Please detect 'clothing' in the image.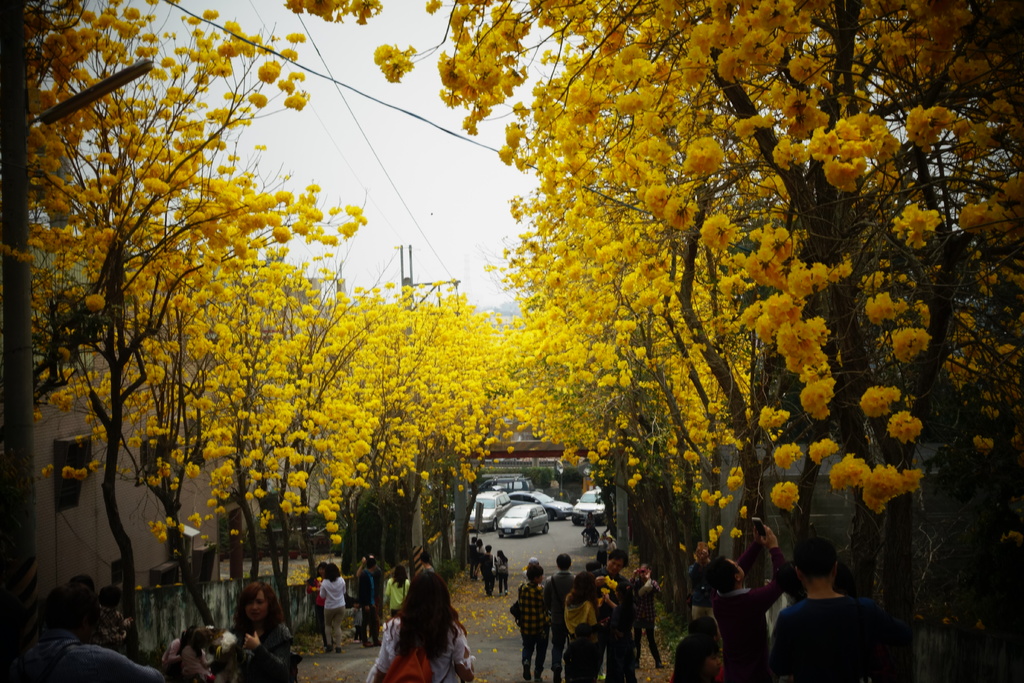
(480, 551, 497, 596).
